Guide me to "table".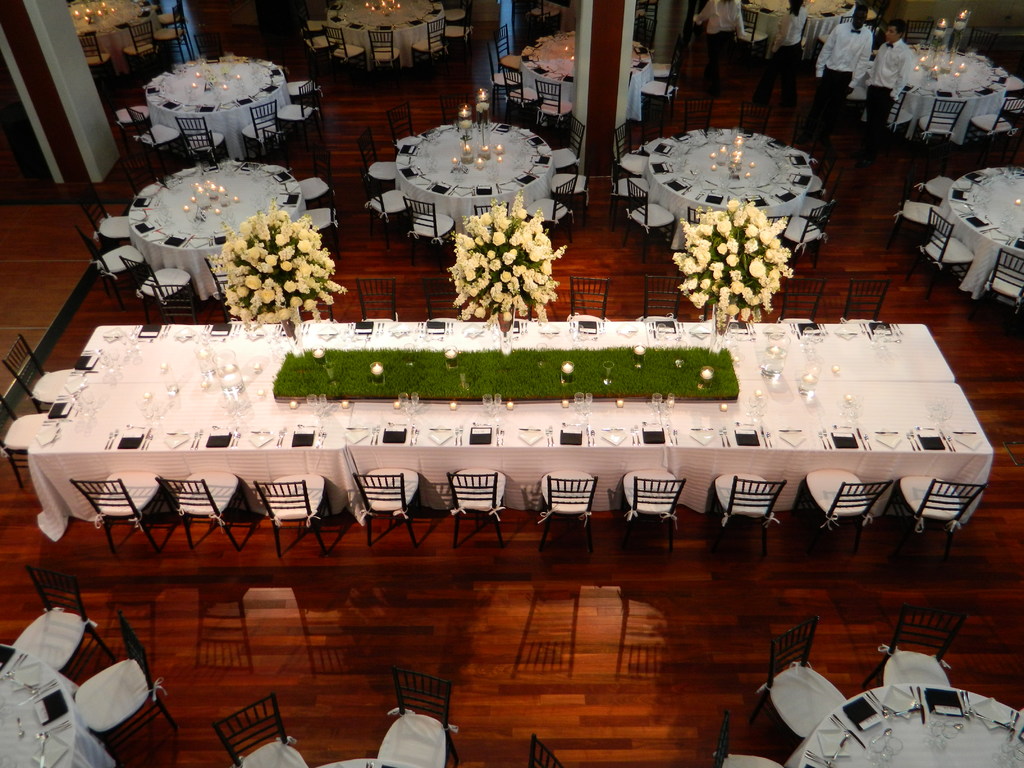
Guidance: bbox=[0, 643, 117, 767].
